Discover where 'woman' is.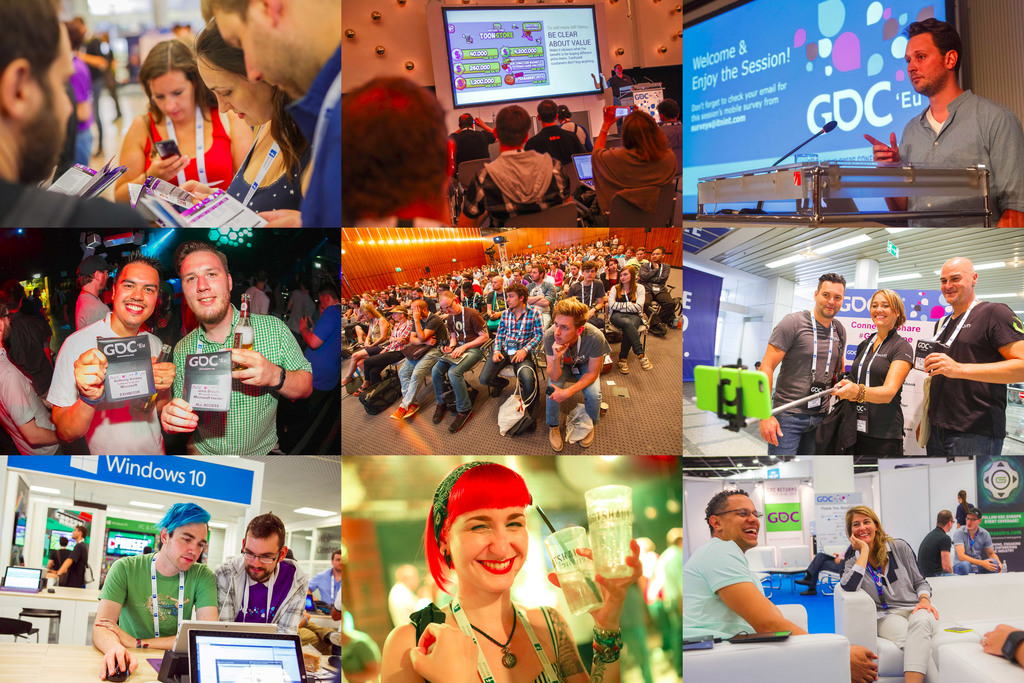
Discovered at 832,289,916,460.
